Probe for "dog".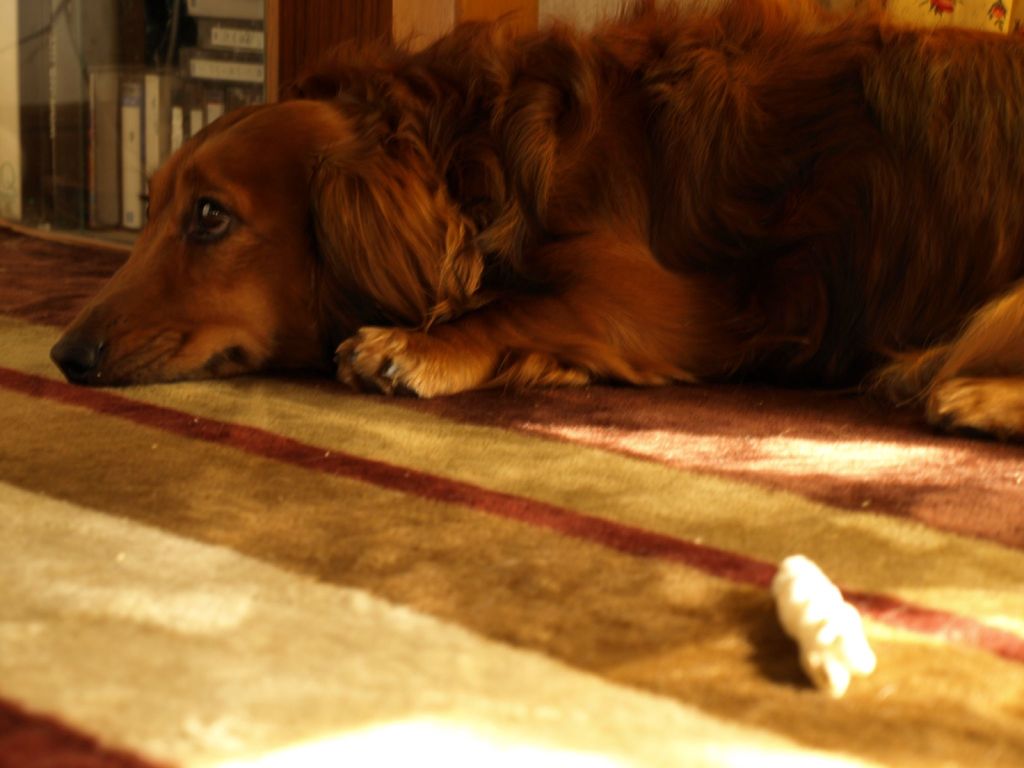
Probe result: (47,0,1023,440).
